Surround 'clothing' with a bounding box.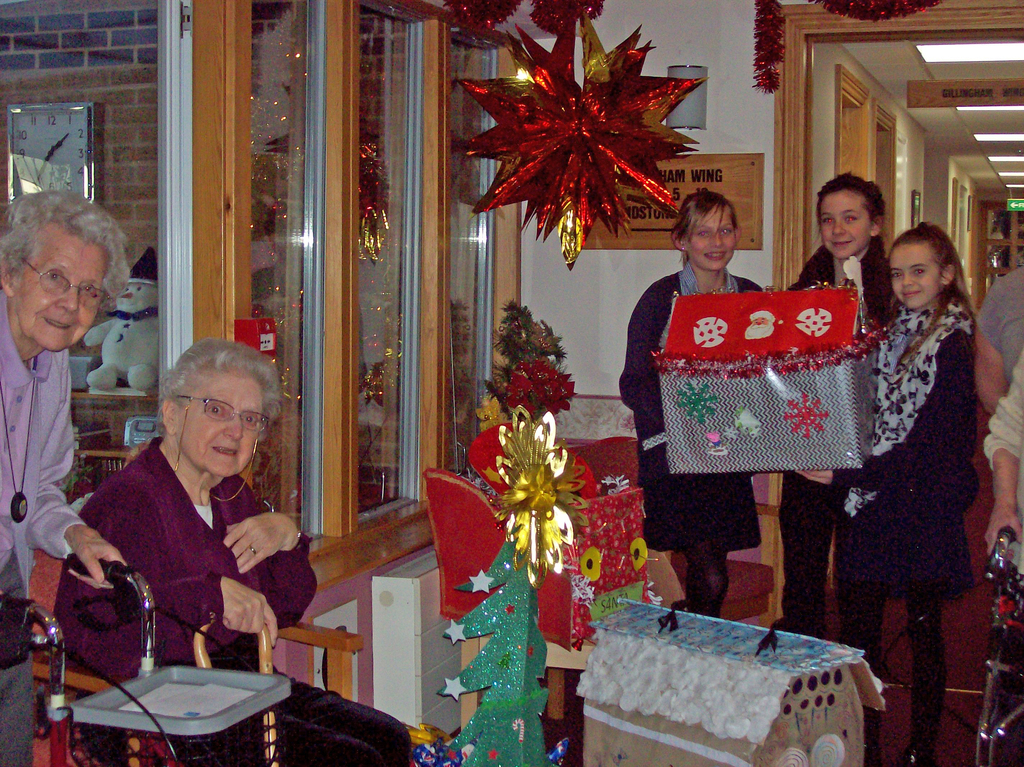
pyautogui.locateOnScreen(52, 431, 413, 765).
